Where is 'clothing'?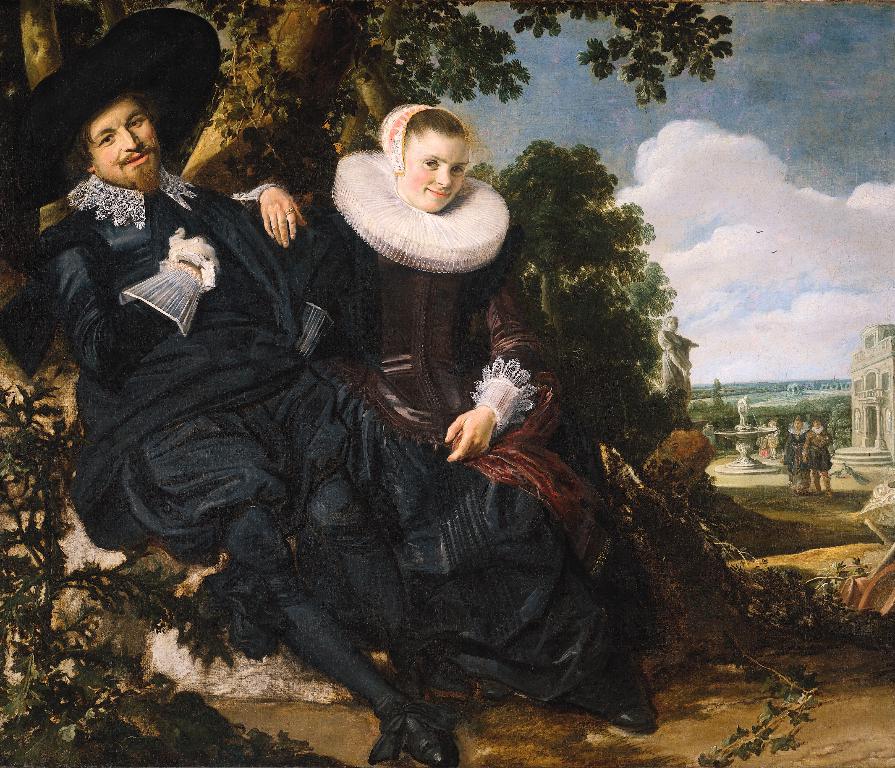
<bbox>659, 327, 690, 399</bbox>.
